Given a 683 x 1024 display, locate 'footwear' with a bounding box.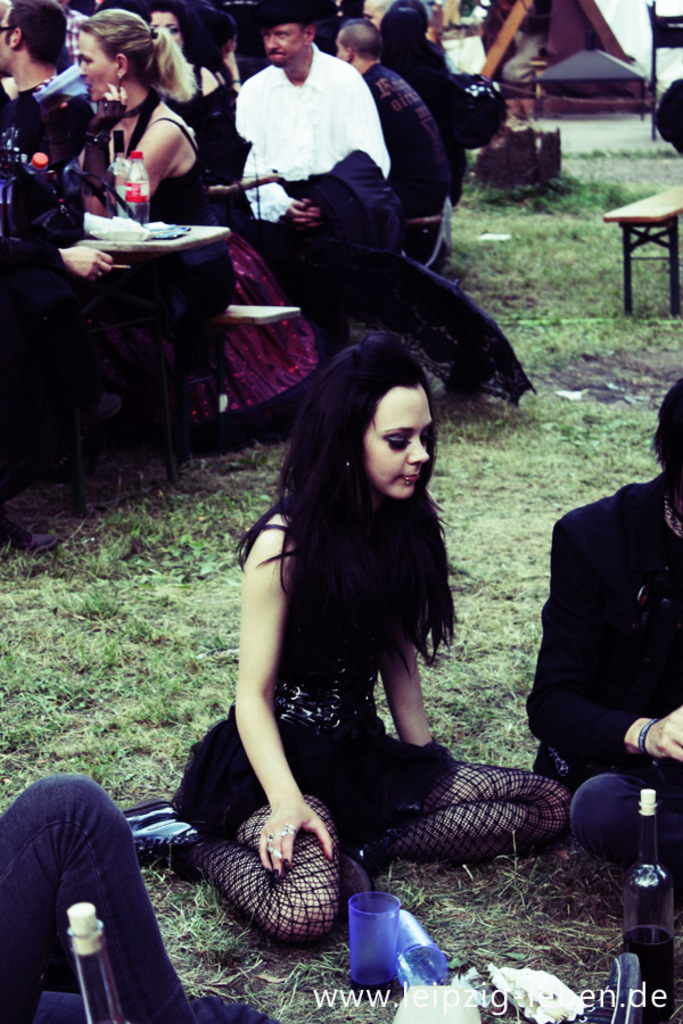
Located: 118/795/203/884.
